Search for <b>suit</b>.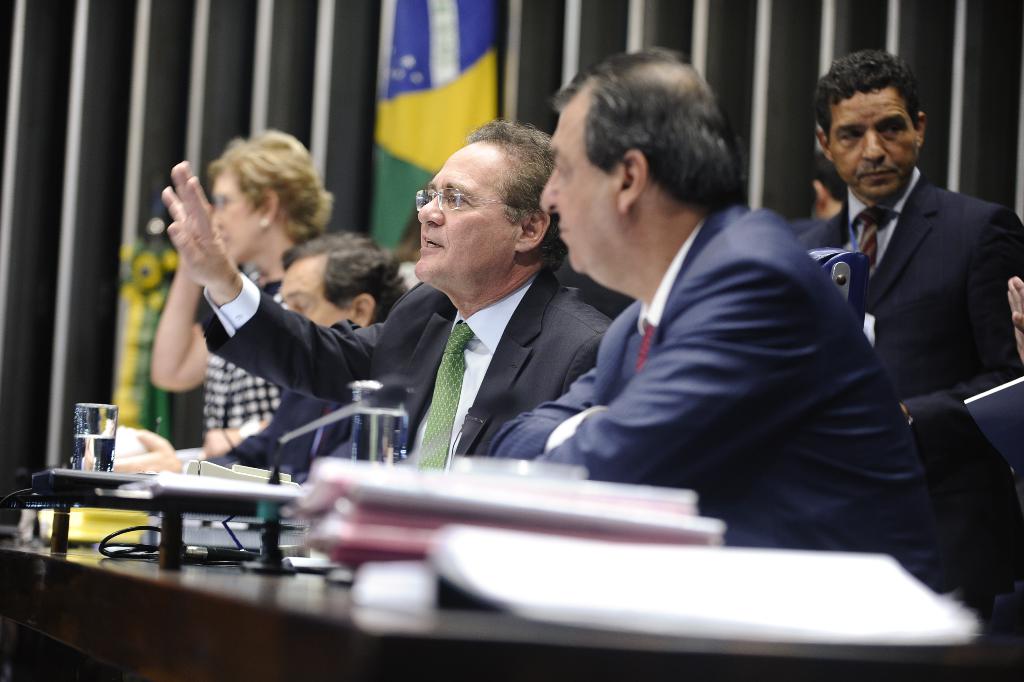
Found at [left=779, top=79, right=1017, bottom=545].
